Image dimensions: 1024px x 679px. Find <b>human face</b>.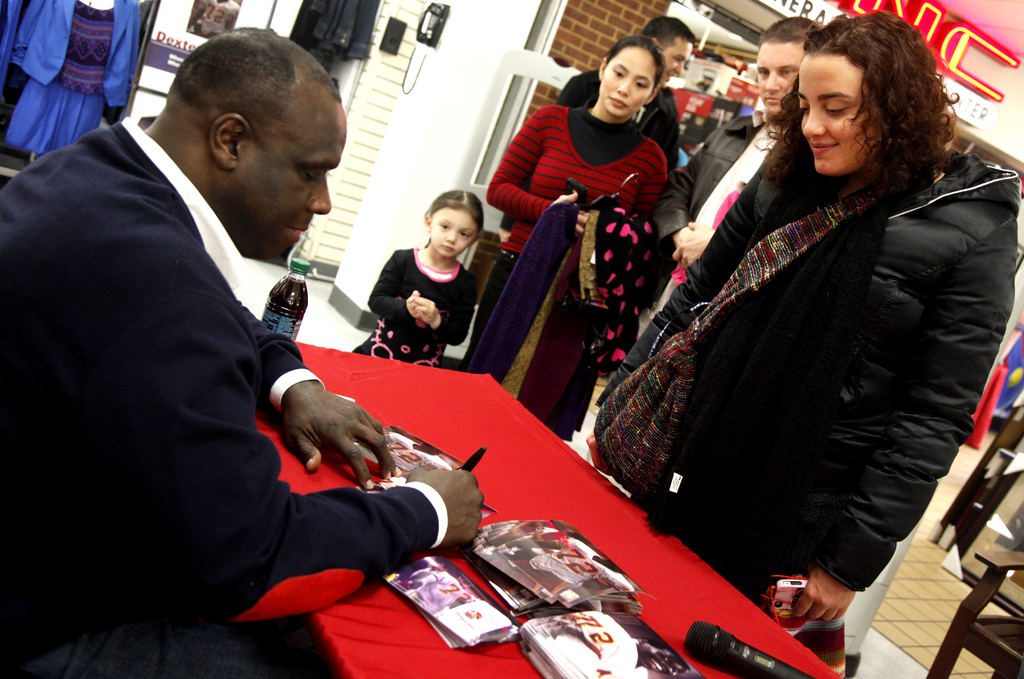
box(219, 84, 349, 261).
